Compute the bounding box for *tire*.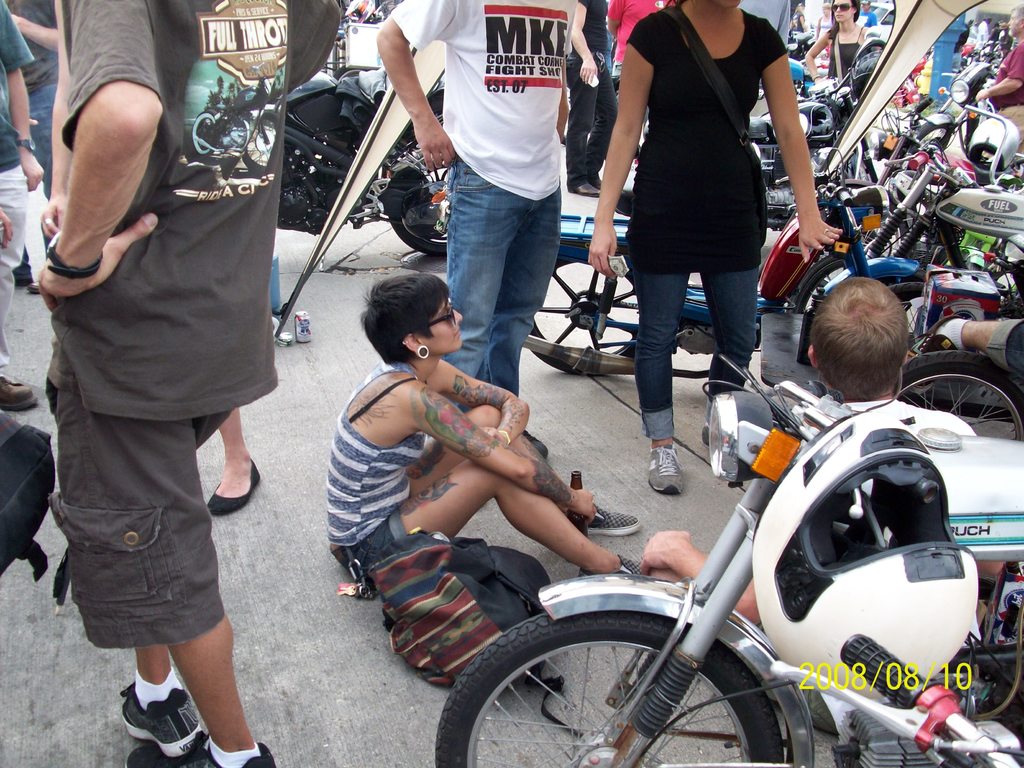
bbox=[390, 165, 451, 254].
